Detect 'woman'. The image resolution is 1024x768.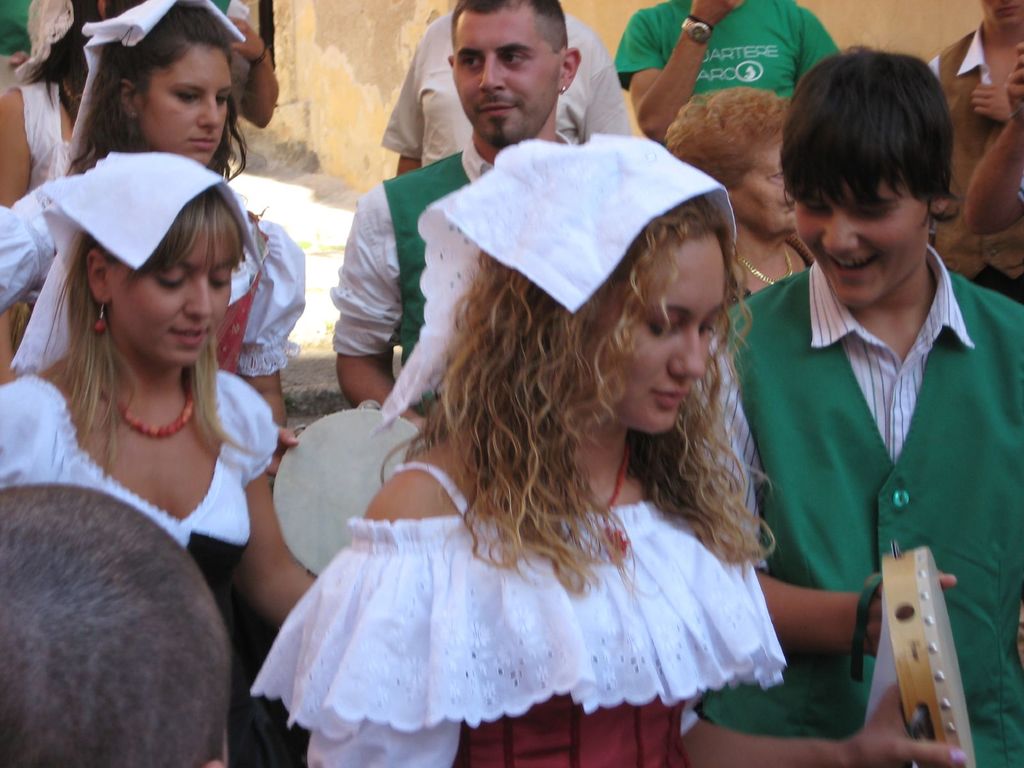
select_region(0, 154, 317, 767).
